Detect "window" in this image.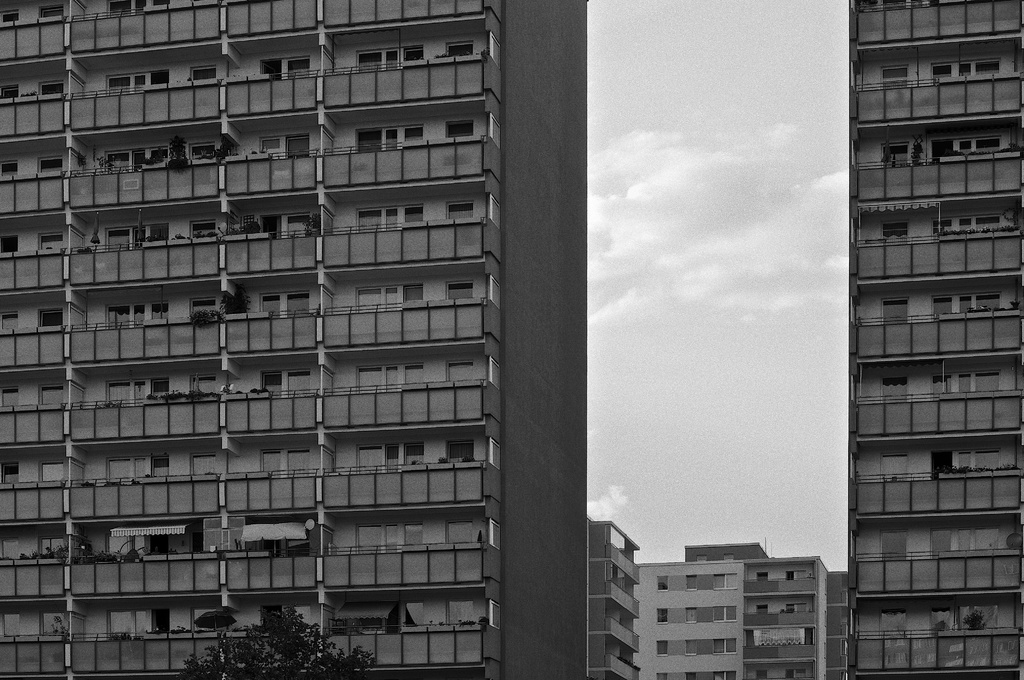
Detection: 189 220 218 240.
